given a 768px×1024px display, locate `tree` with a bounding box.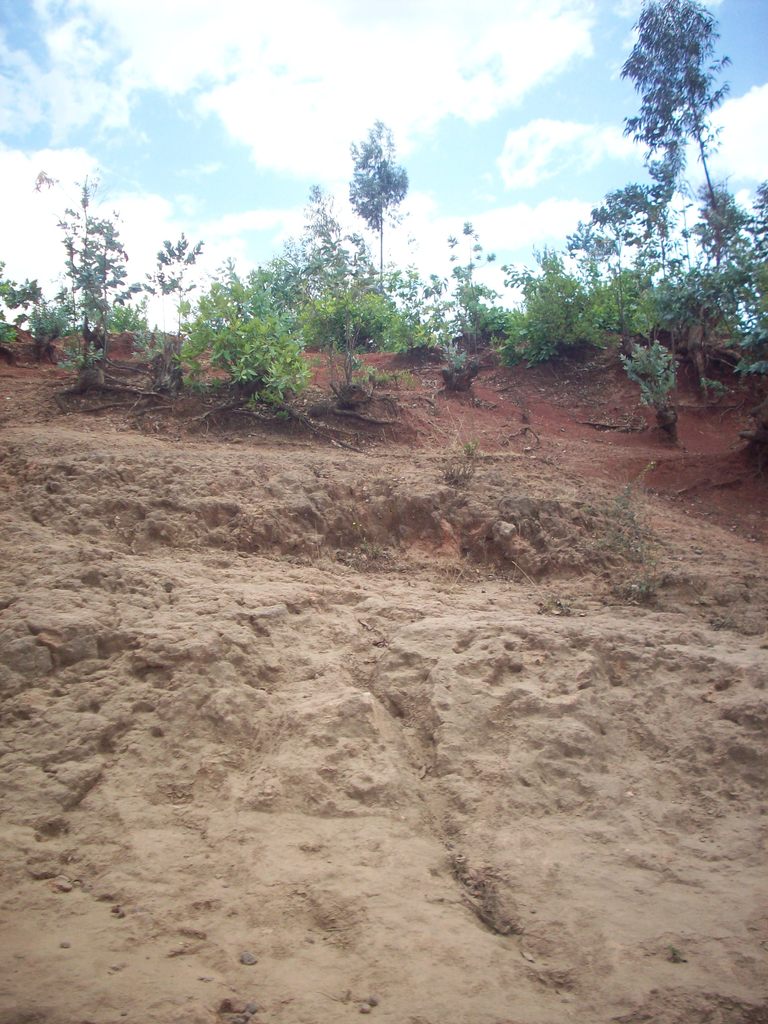
Located: left=623, top=324, right=677, bottom=455.
